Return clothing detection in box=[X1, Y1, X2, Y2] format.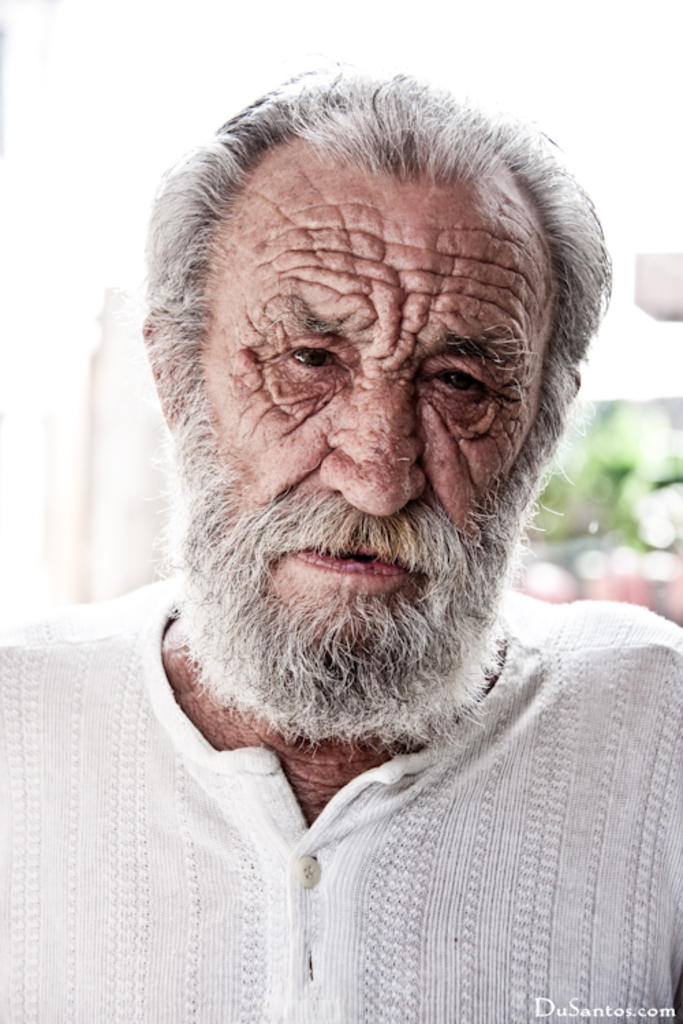
box=[0, 575, 682, 1023].
